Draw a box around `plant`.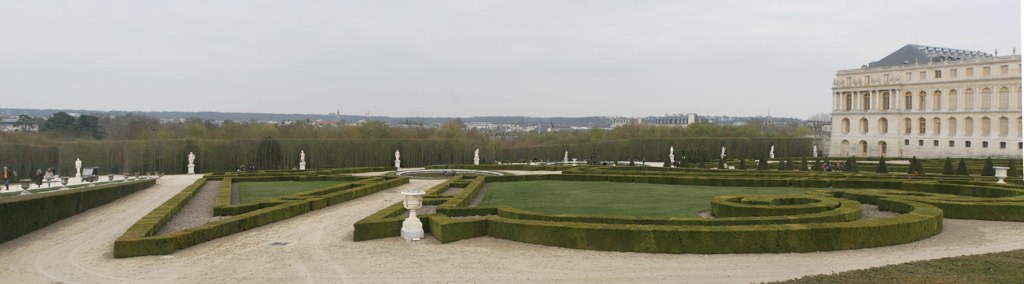
<bbox>788, 155, 800, 173</bbox>.
